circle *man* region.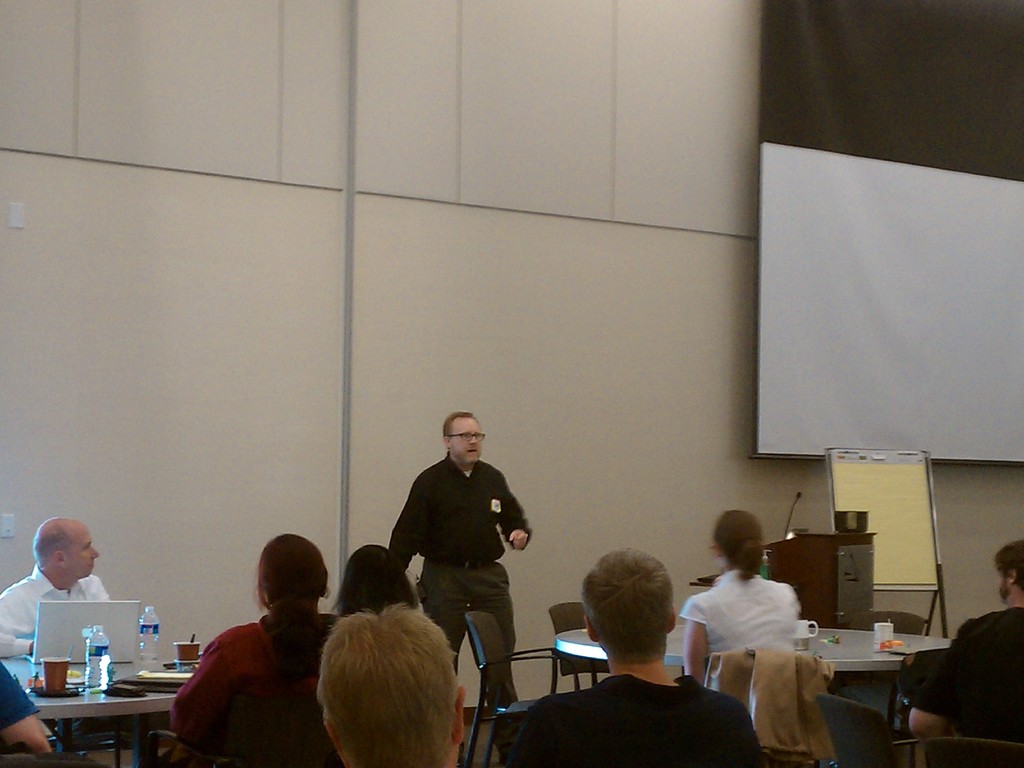
Region: [x1=0, y1=653, x2=55, y2=767].
